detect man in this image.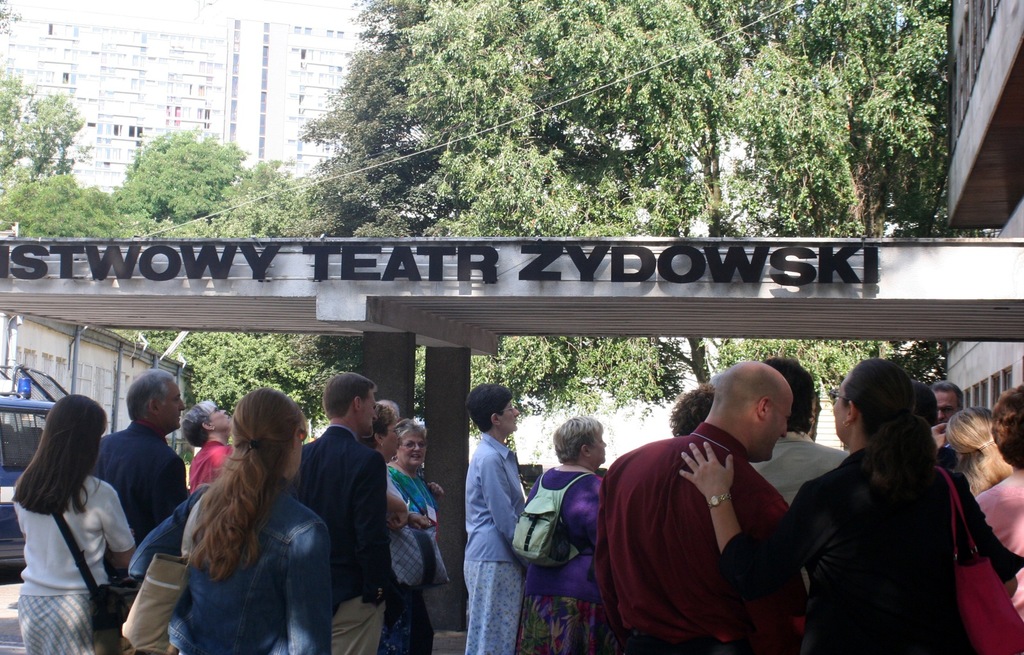
Detection: [372,397,399,415].
